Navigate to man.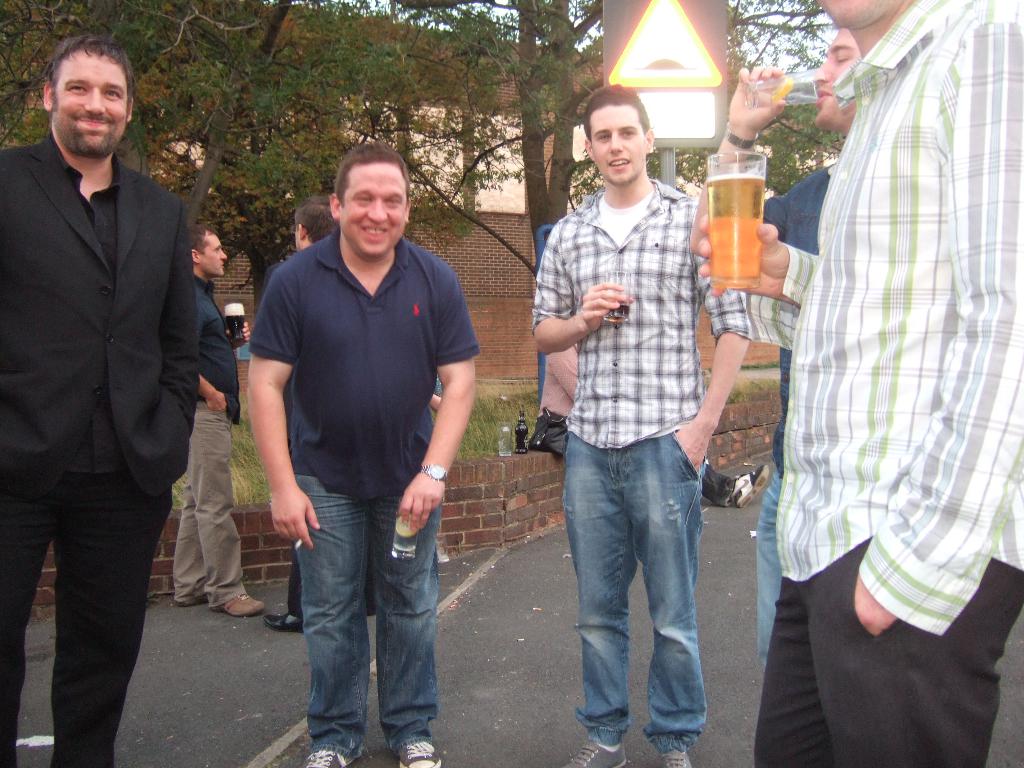
Navigation target: box(238, 146, 474, 741).
